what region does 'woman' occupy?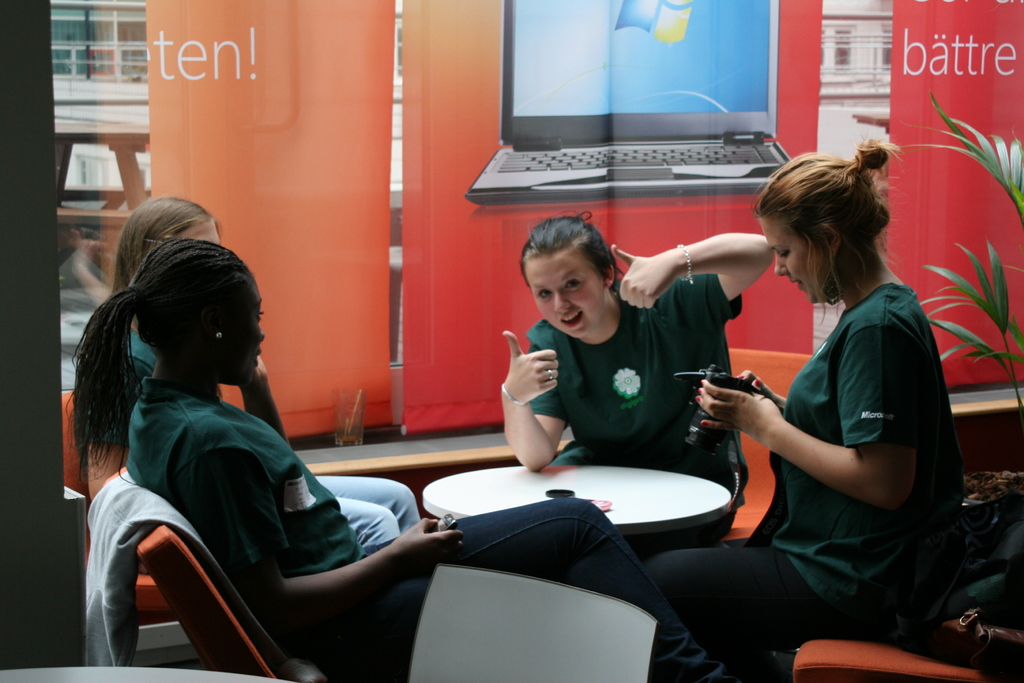
[x1=55, y1=236, x2=760, y2=682].
